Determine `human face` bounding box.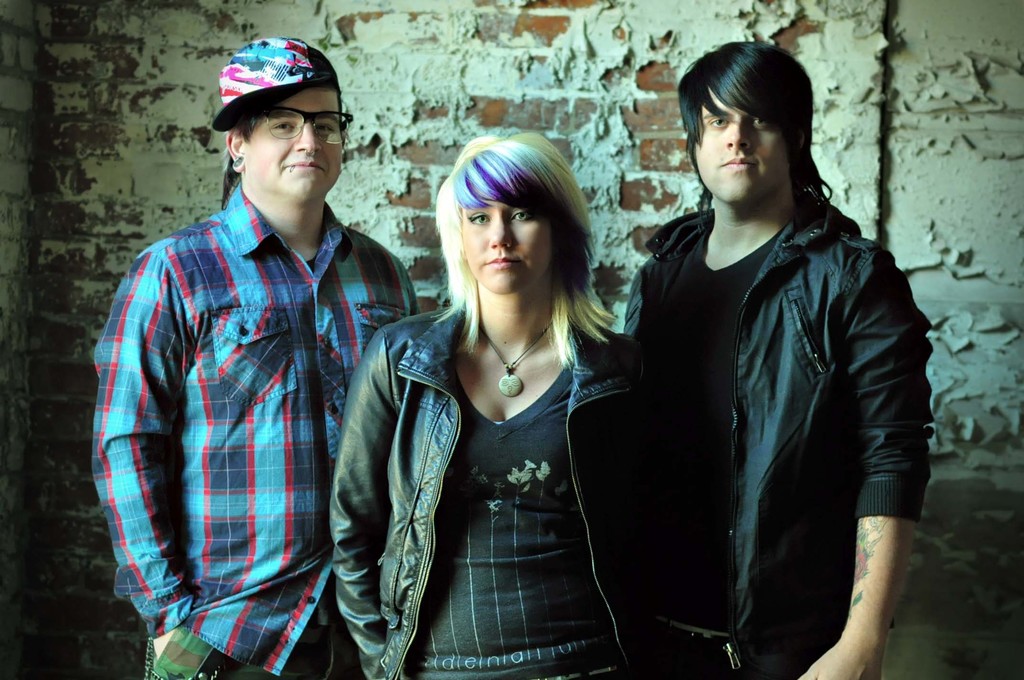
Determined: [left=697, top=80, right=783, bottom=232].
